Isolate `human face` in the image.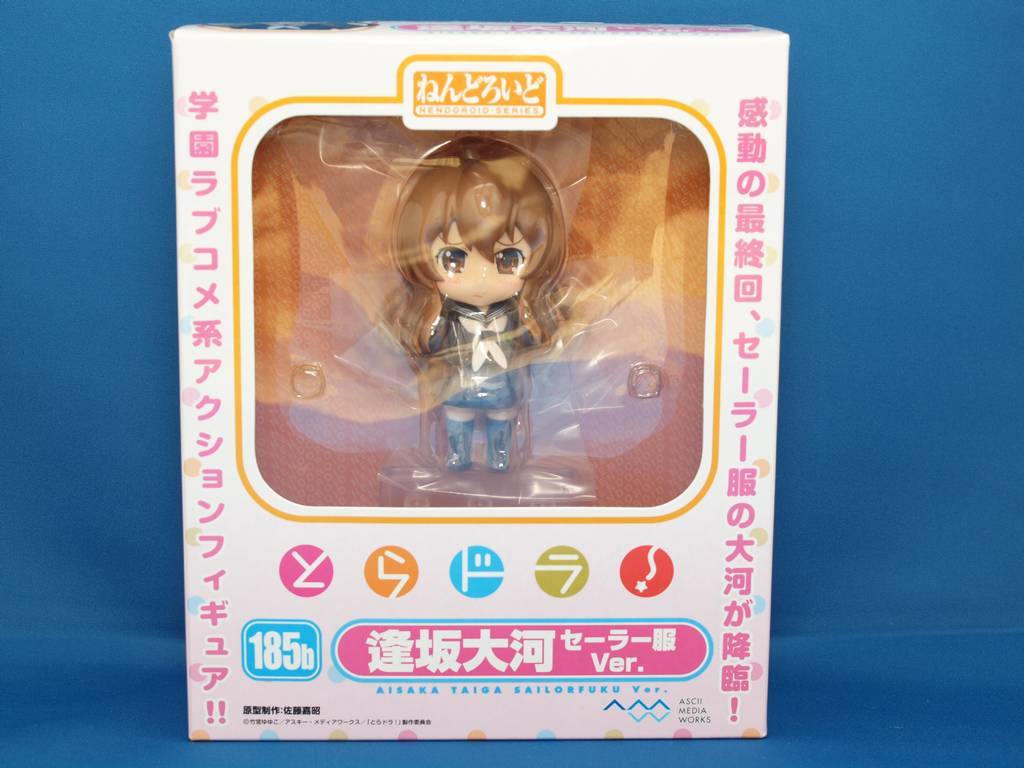
Isolated region: [x1=425, y1=222, x2=536, y2=303].
